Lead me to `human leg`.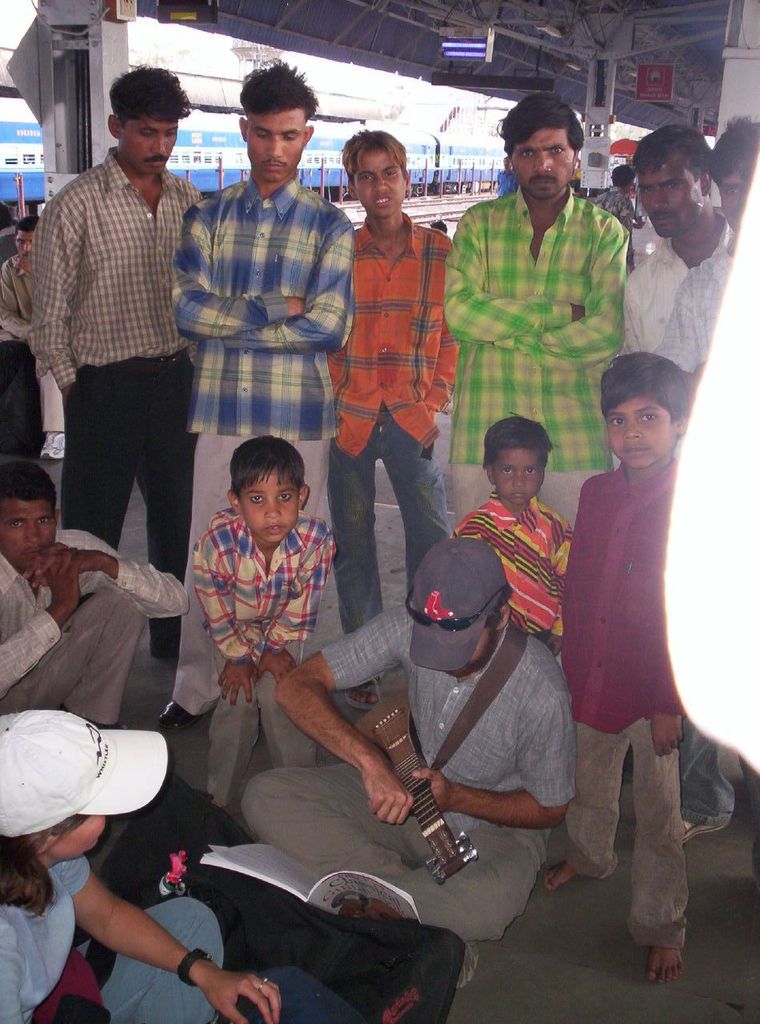
Lead to bbox(214, 658, 257, 818).
